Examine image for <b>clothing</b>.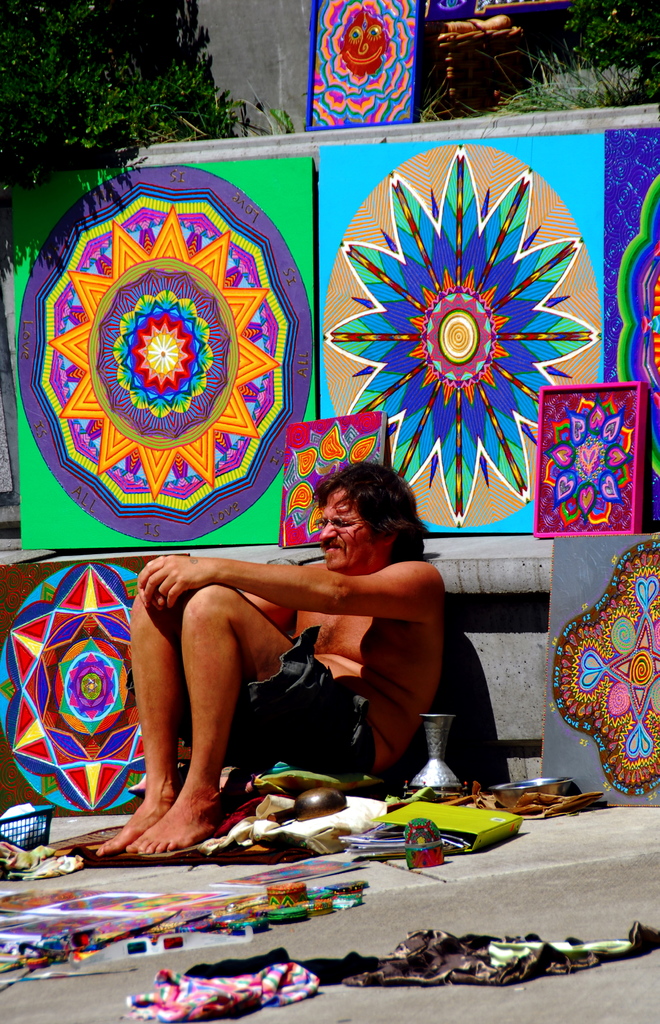
Examination result: 179,623,380,776.
